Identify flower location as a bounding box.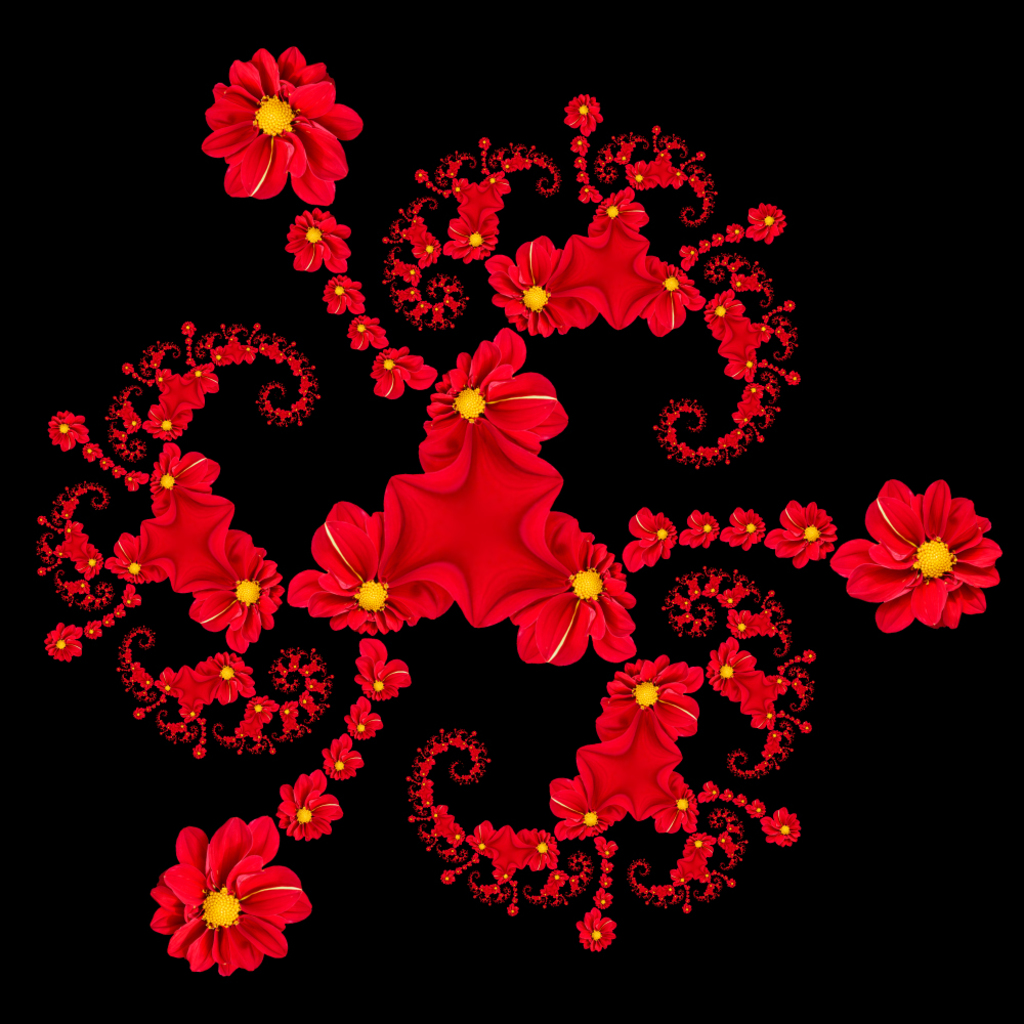
bbox=(827, 476, 1001, 632).
